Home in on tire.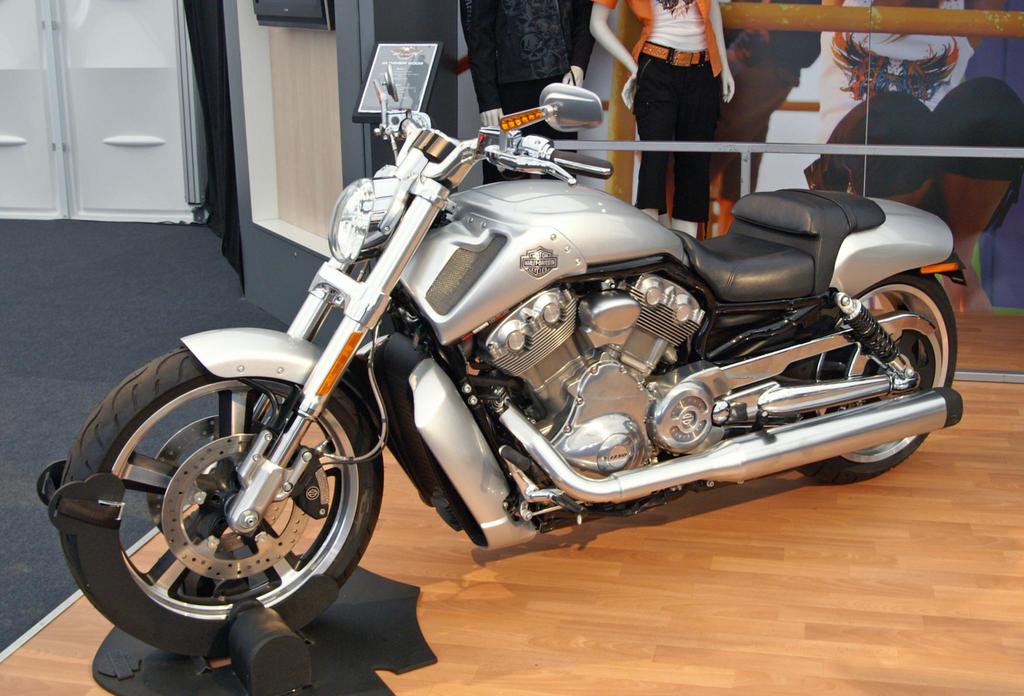
Homed in at bbox=[801, 272, 957, 481].
